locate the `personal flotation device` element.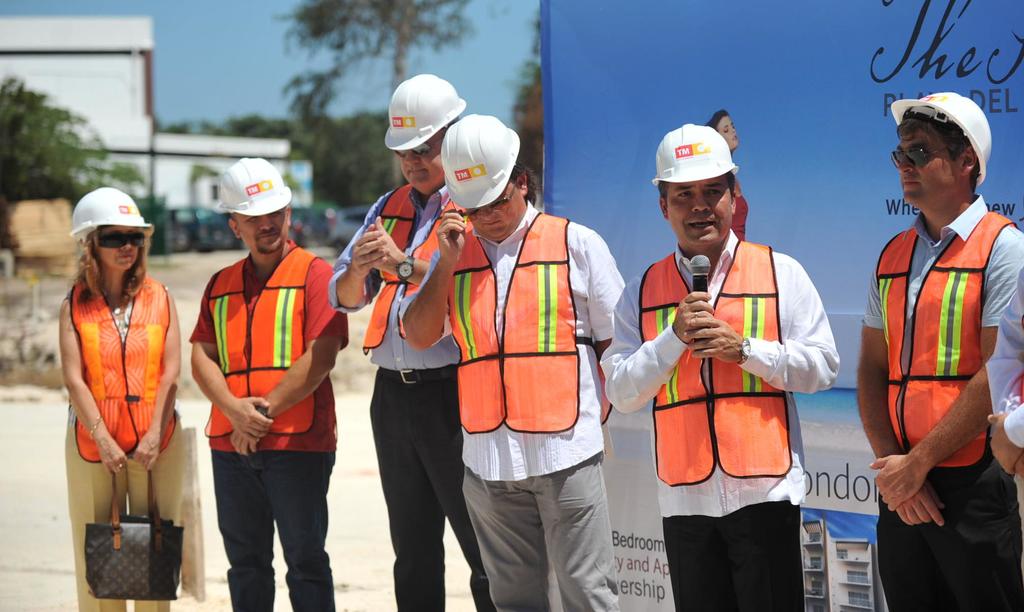
Element bbox: {"x1": 440, "y1": 217, "x2": 570, "y2": 440}.
